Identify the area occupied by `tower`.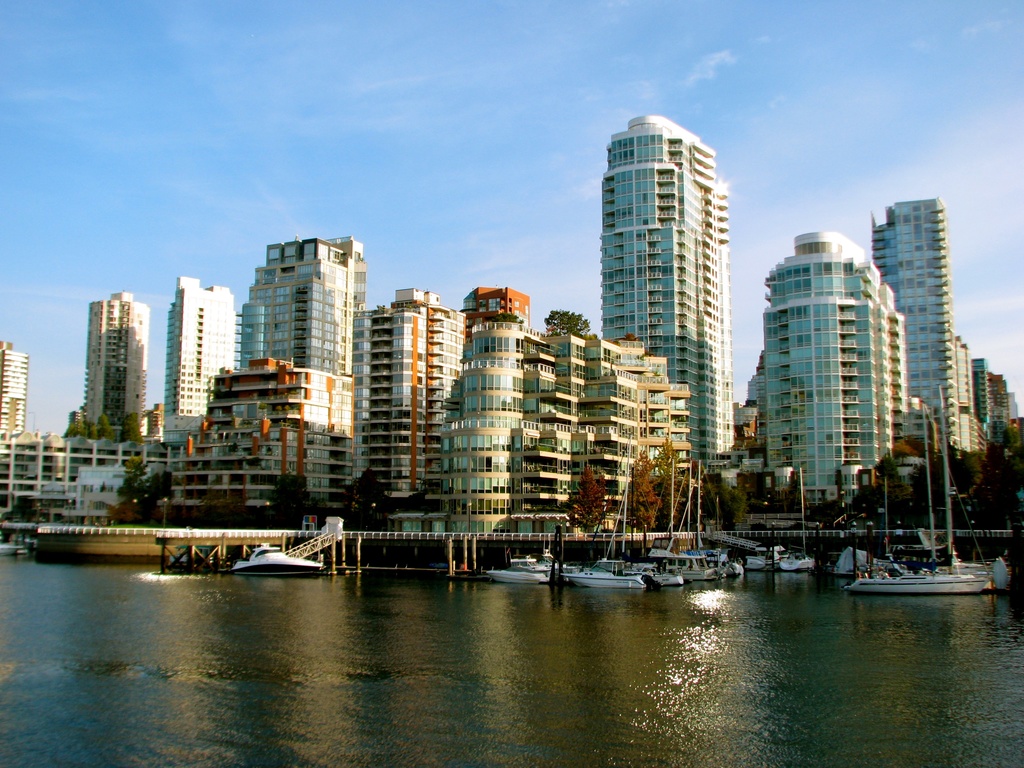
Area: box(442, 290, 572, 549).
